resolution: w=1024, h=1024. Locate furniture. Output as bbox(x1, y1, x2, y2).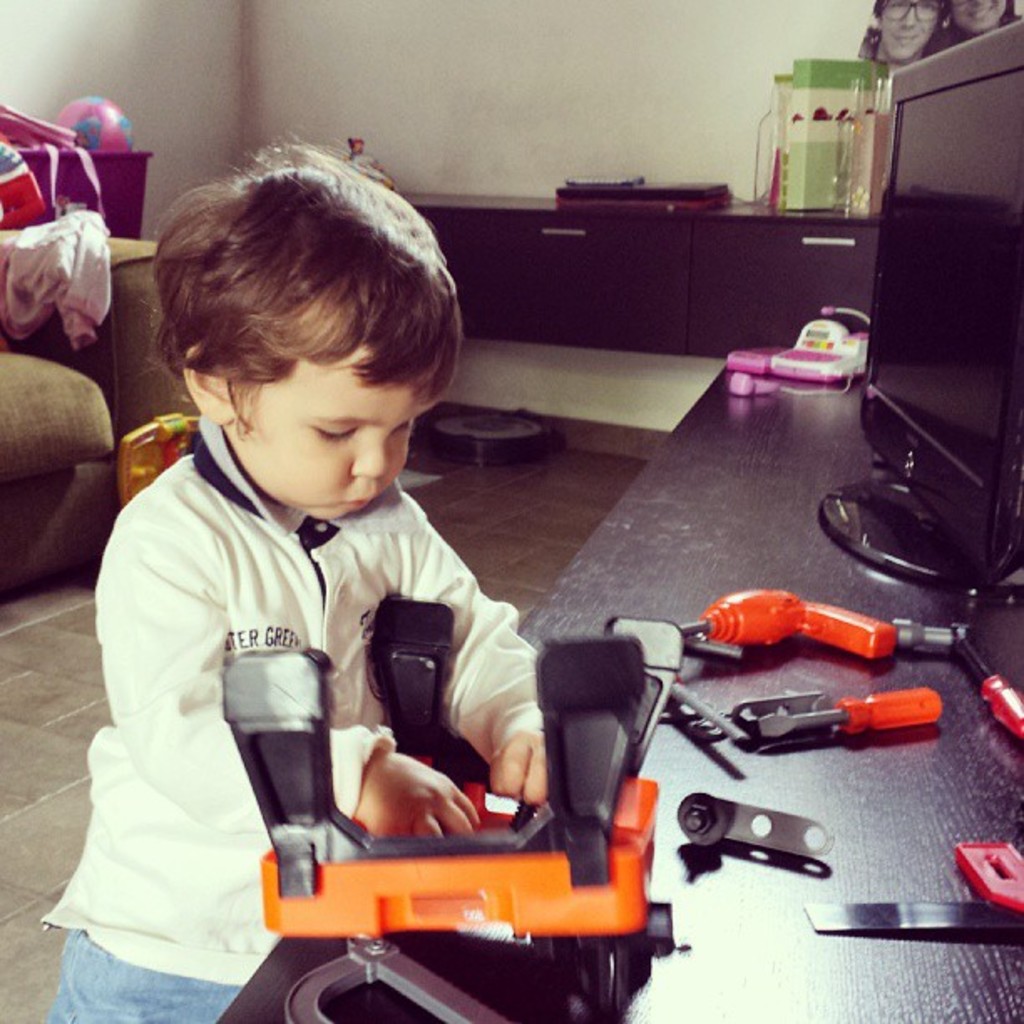
bbox(212, 351, 1022, 1022).
